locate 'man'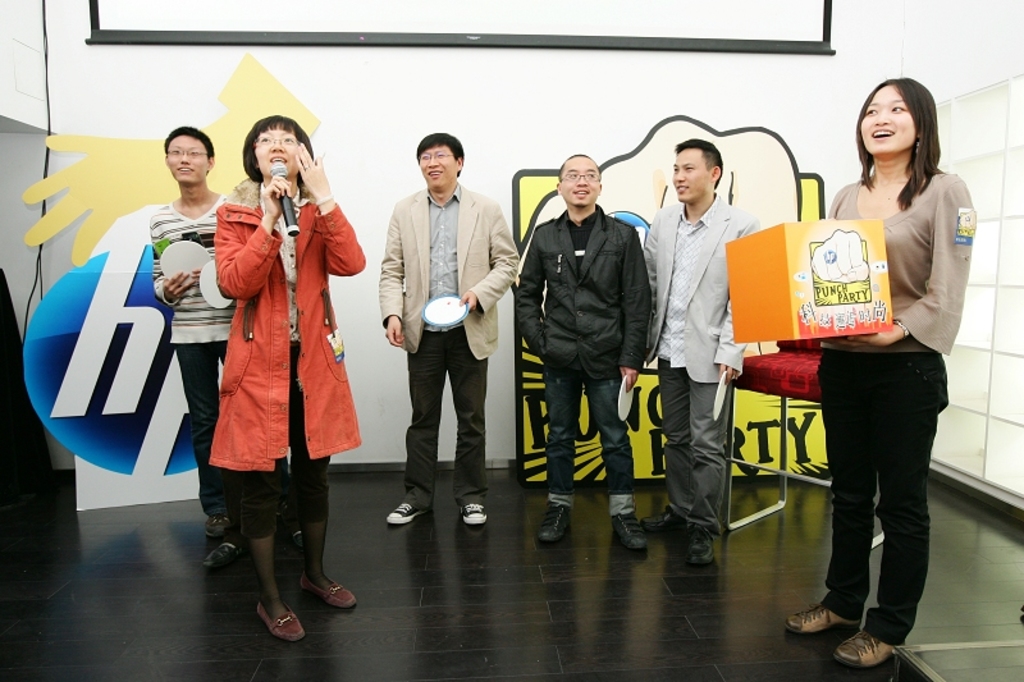
(381, 131, 522, 525)
